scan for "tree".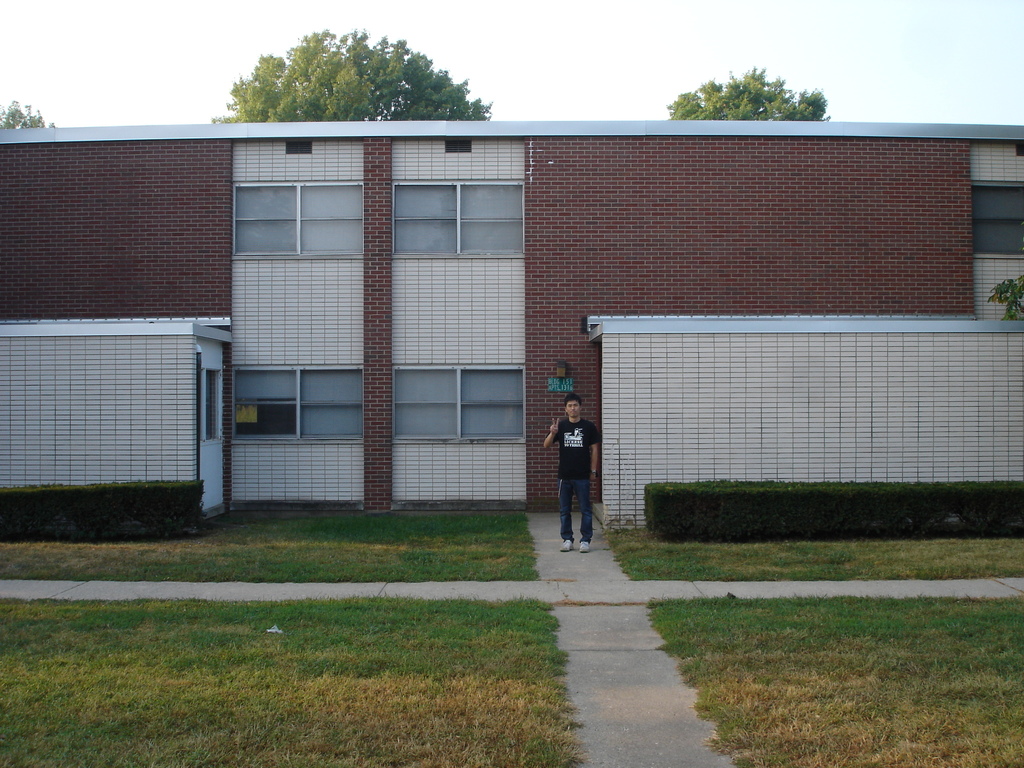
Scan result: 209 29 493 124.
